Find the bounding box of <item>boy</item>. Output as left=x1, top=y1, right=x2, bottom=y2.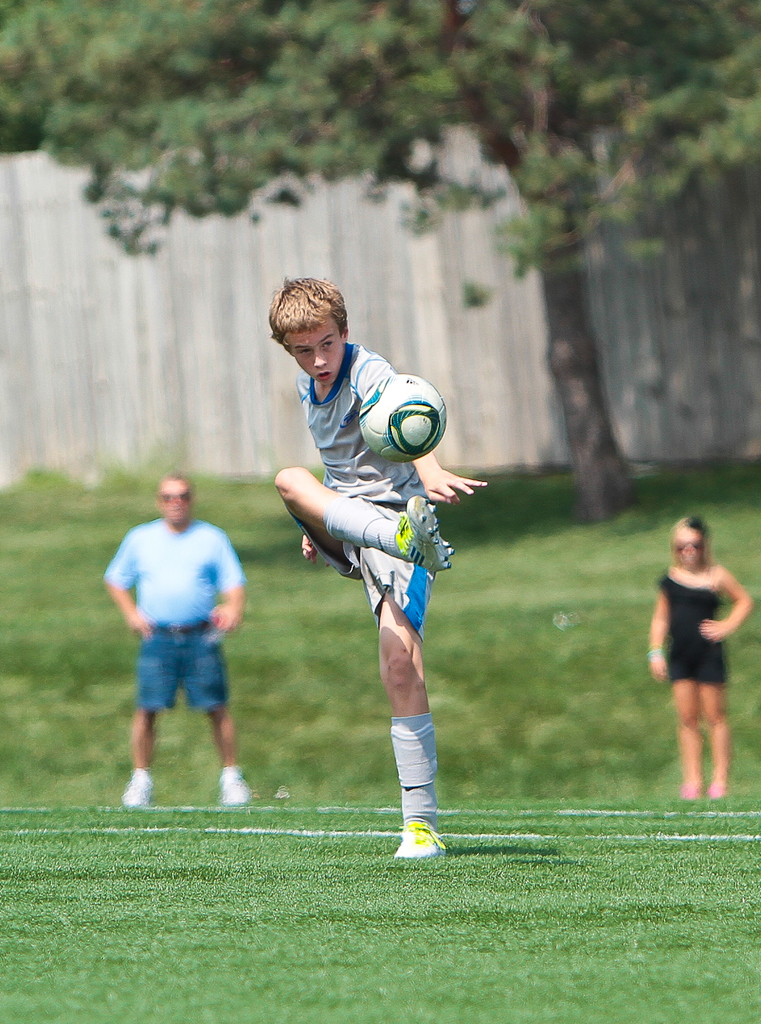
left=268, top=277, right=487, bottom=858.
